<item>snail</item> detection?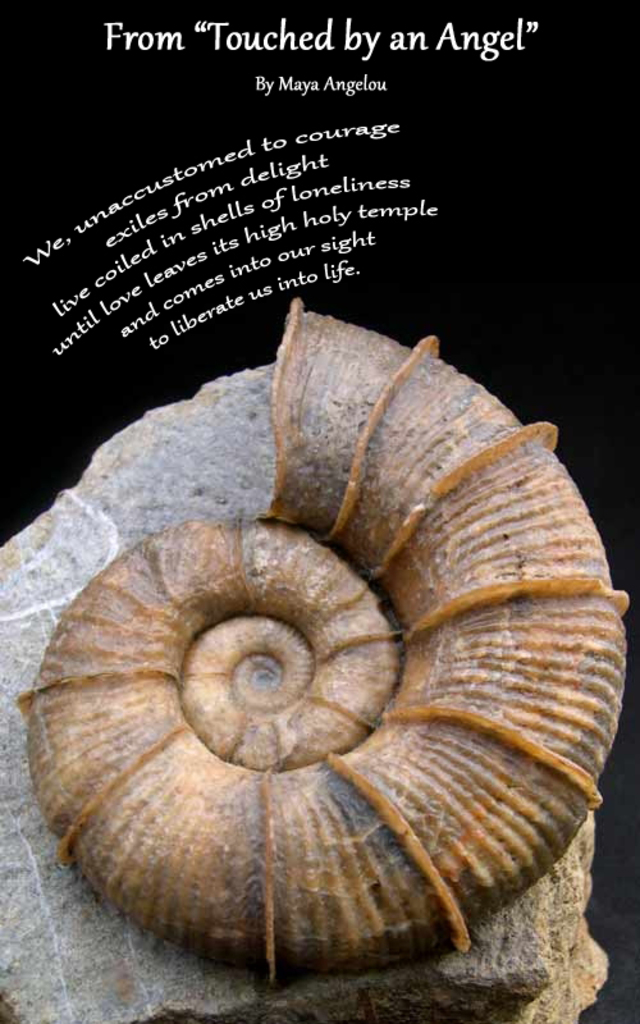
14, 289, 636, 992
